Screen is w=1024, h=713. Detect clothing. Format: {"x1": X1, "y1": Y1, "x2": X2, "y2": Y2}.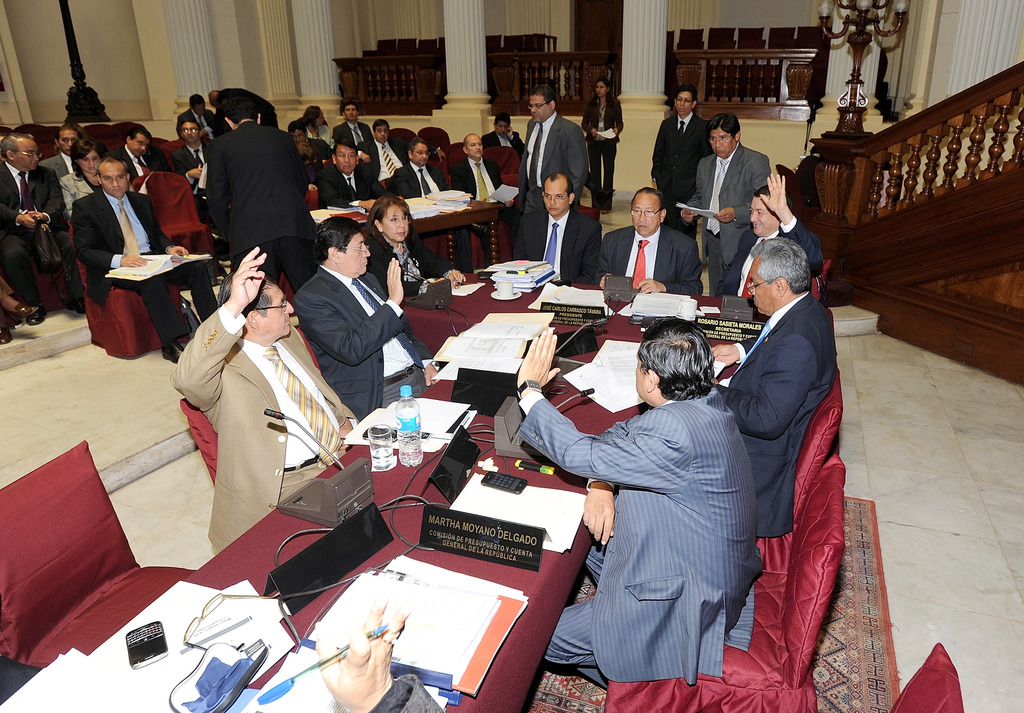
{"x1": 362, "y1": 234, "x2": 460, "y2": 302}.
